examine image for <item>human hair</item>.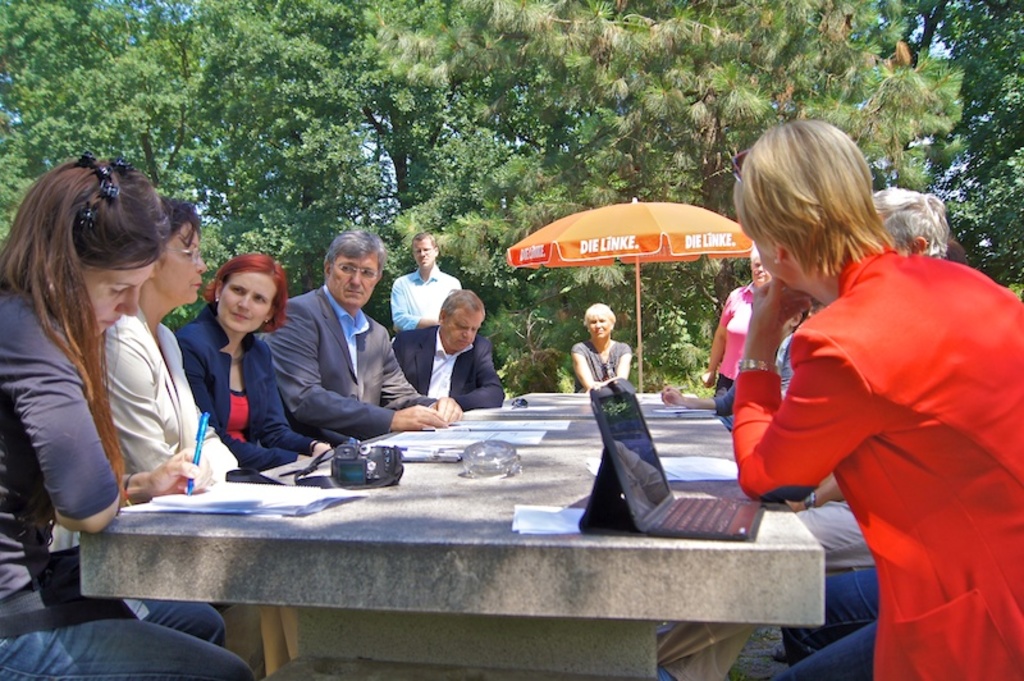
Examination result: 200,248,287,335.
